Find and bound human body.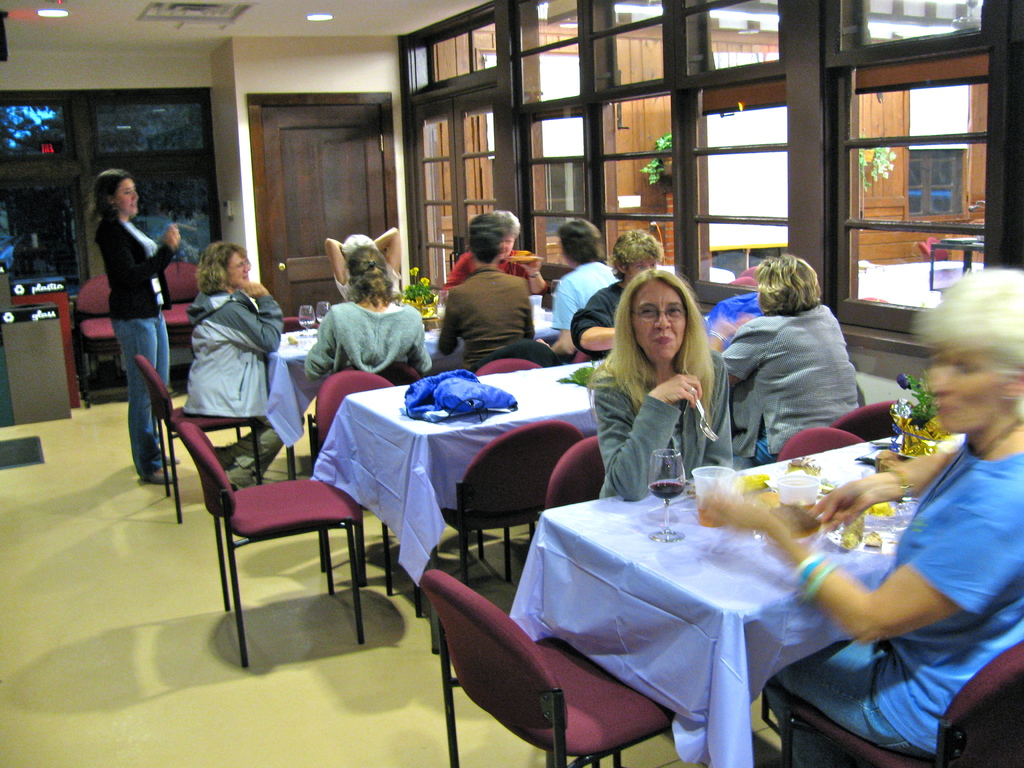
Bound: (566,228,671,349).
